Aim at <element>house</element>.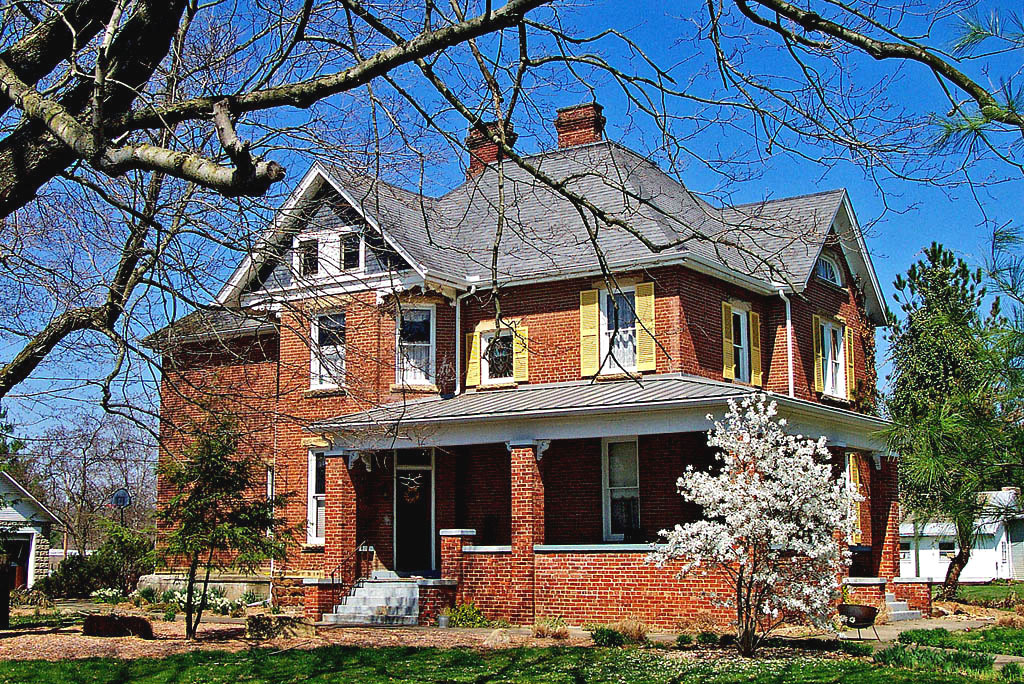
Aimed at <region>0, 464, 110, 586</region>.
